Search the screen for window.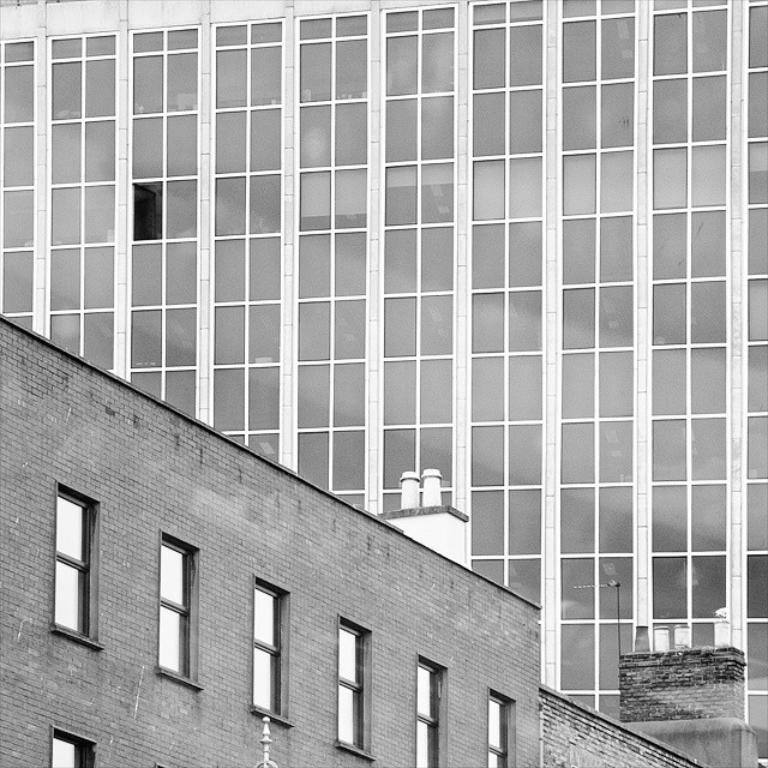
Found at x1=136, y1=533, x2=198, y2=690.
